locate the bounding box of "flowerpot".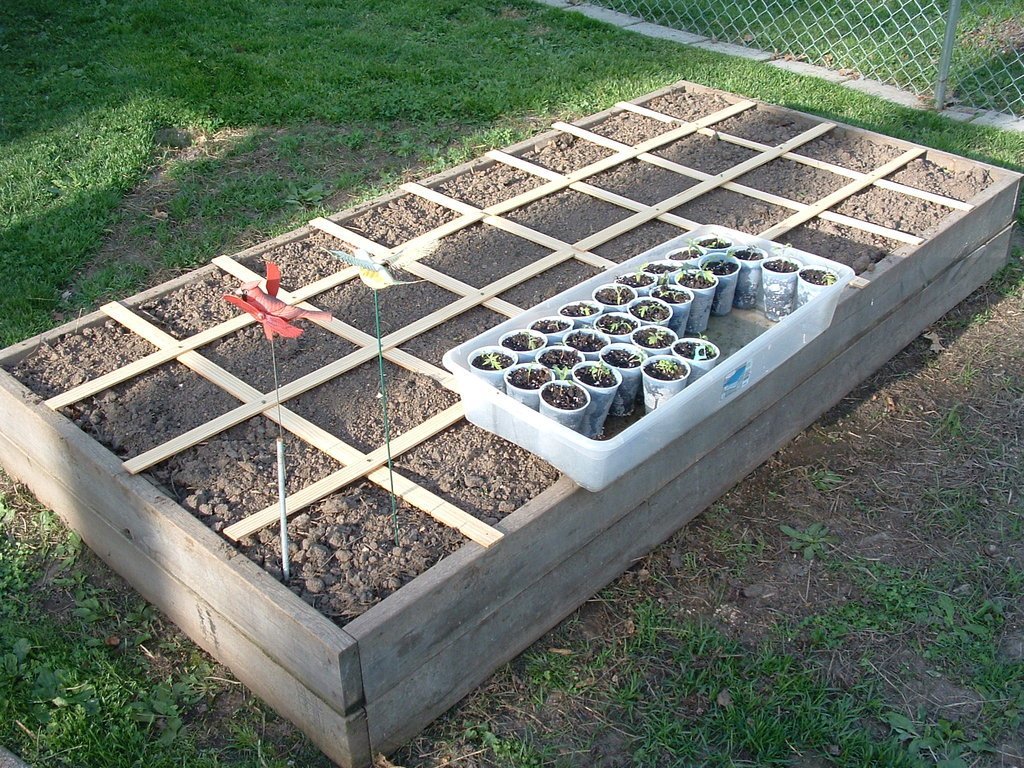
Bounding box: x1=578, y1=358, x2=611, y2=429.
